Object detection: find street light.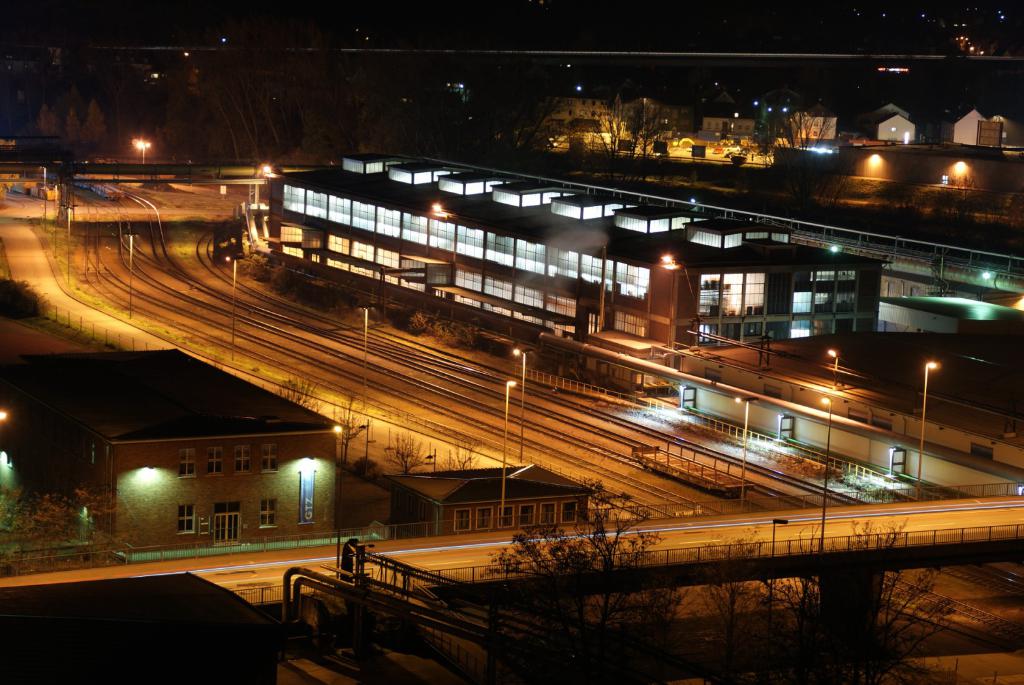
box(131, 135, 152, 166).
